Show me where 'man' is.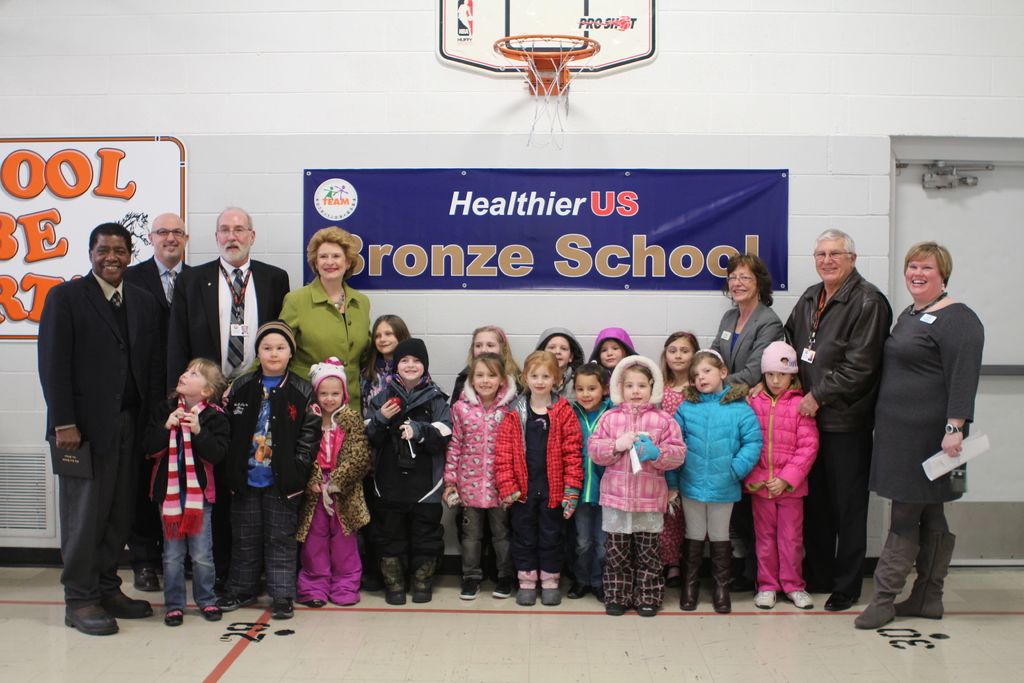
'man' is at [864,227,989,643].
